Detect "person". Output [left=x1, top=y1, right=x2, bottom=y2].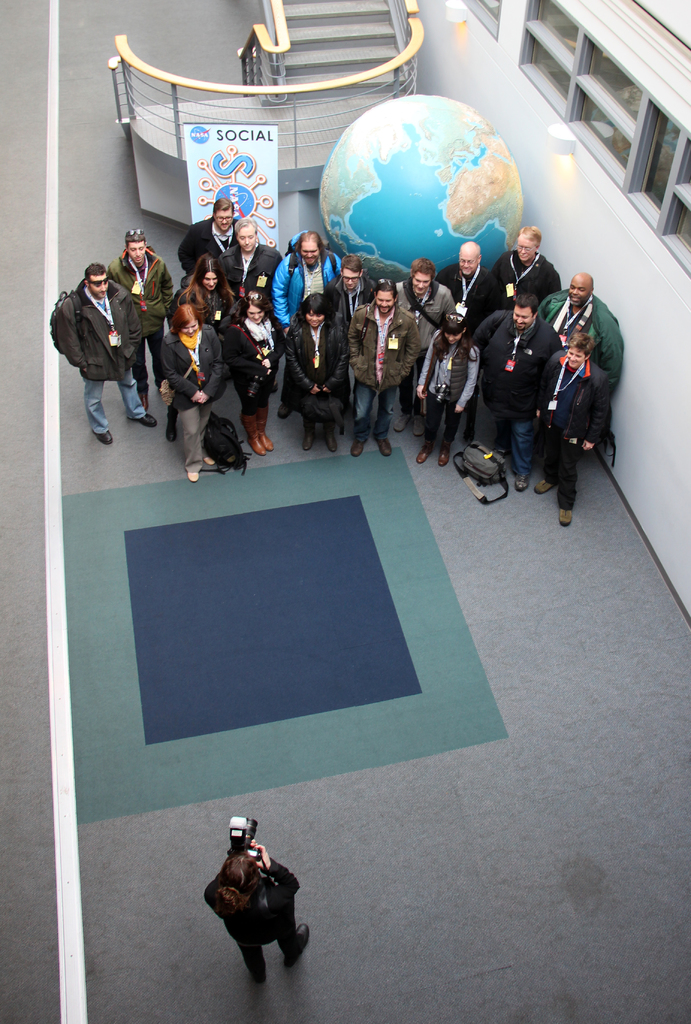
[left=47, top=259, right=165, bottom=450].
